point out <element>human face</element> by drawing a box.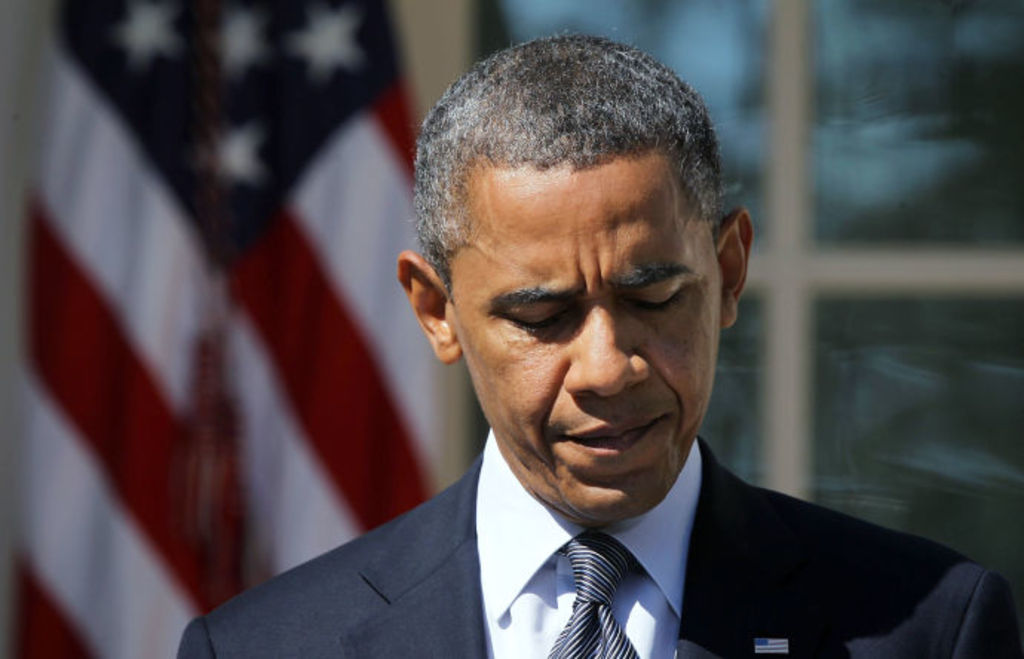
select_region(447, 168, 721, 521).
